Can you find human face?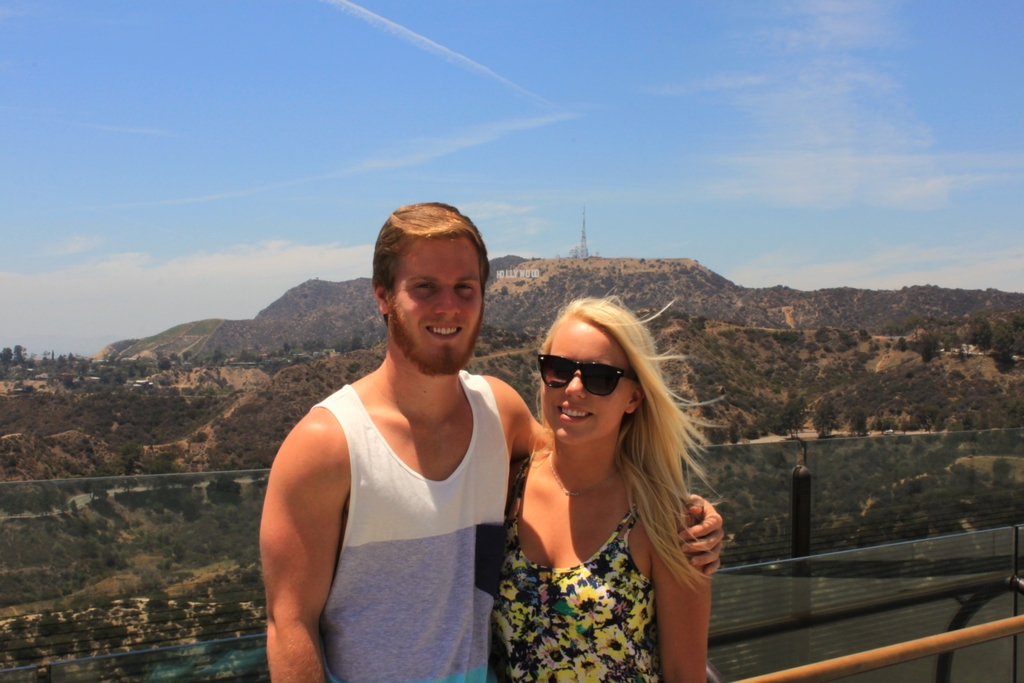
Yes, bounding box: l=385, t=236, r=483, b=378.
